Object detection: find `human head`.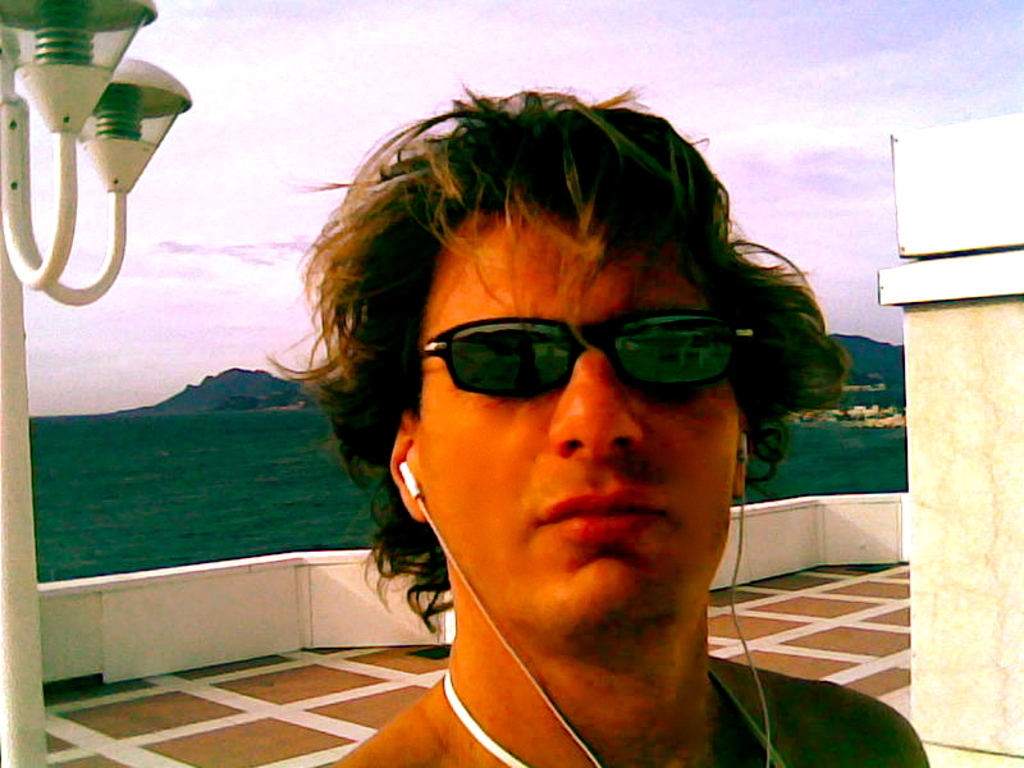
box=[338, 101, 778, 648].
